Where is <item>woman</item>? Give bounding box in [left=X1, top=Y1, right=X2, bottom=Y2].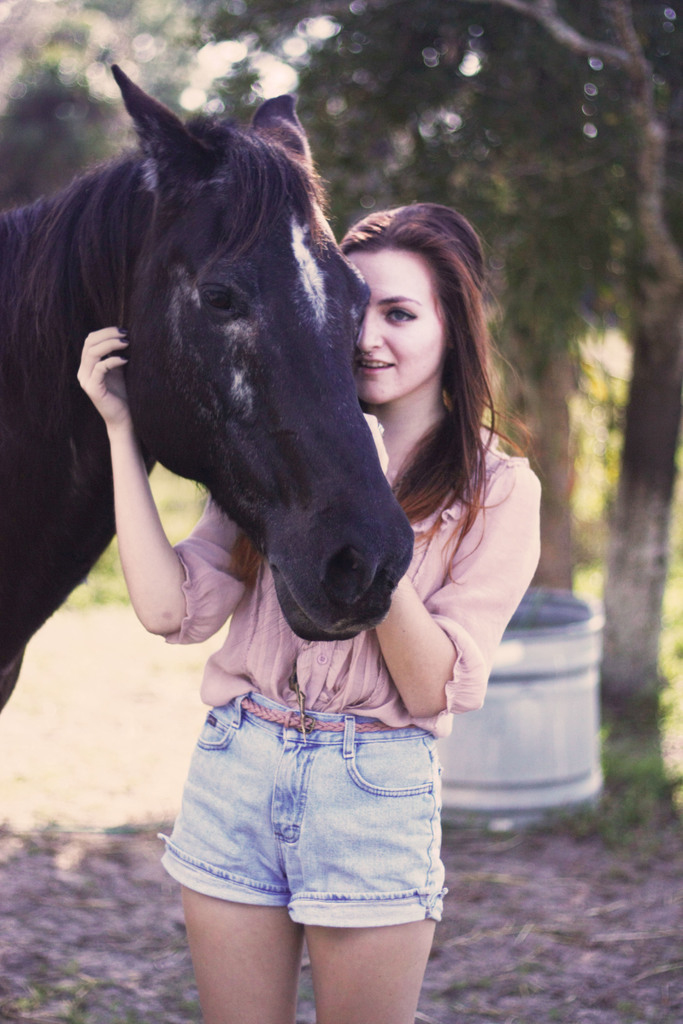
[left=102, top=65, right=529, bottom=1019].
